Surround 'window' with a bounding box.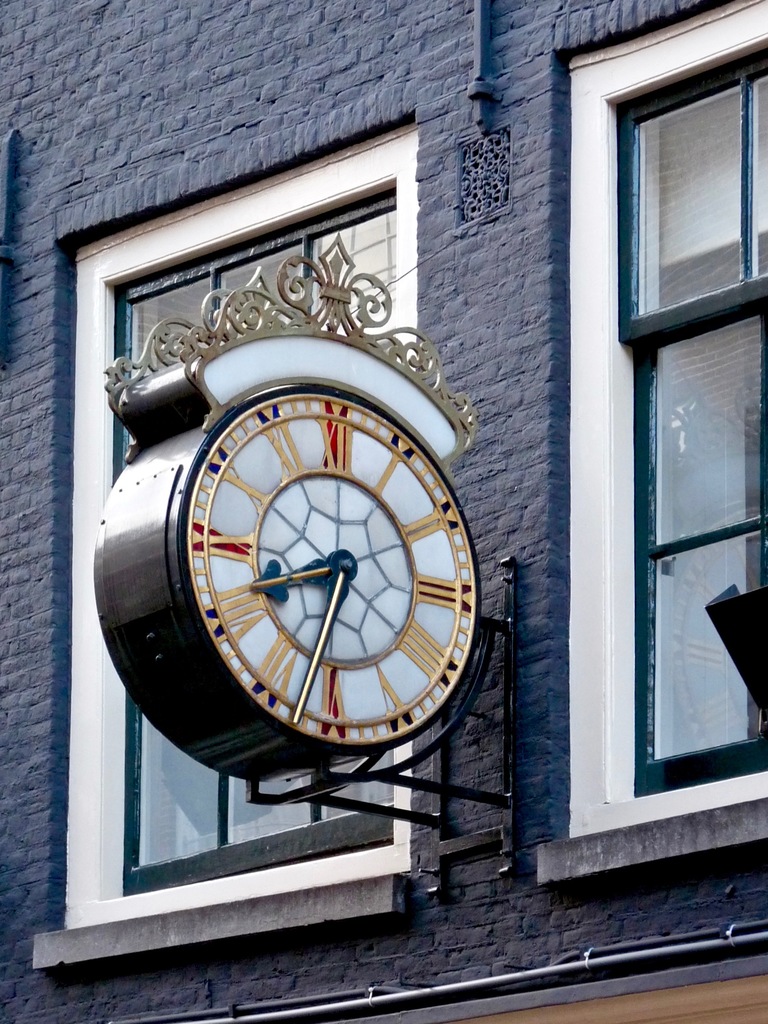
BBox(60, 114, 415, 915).
